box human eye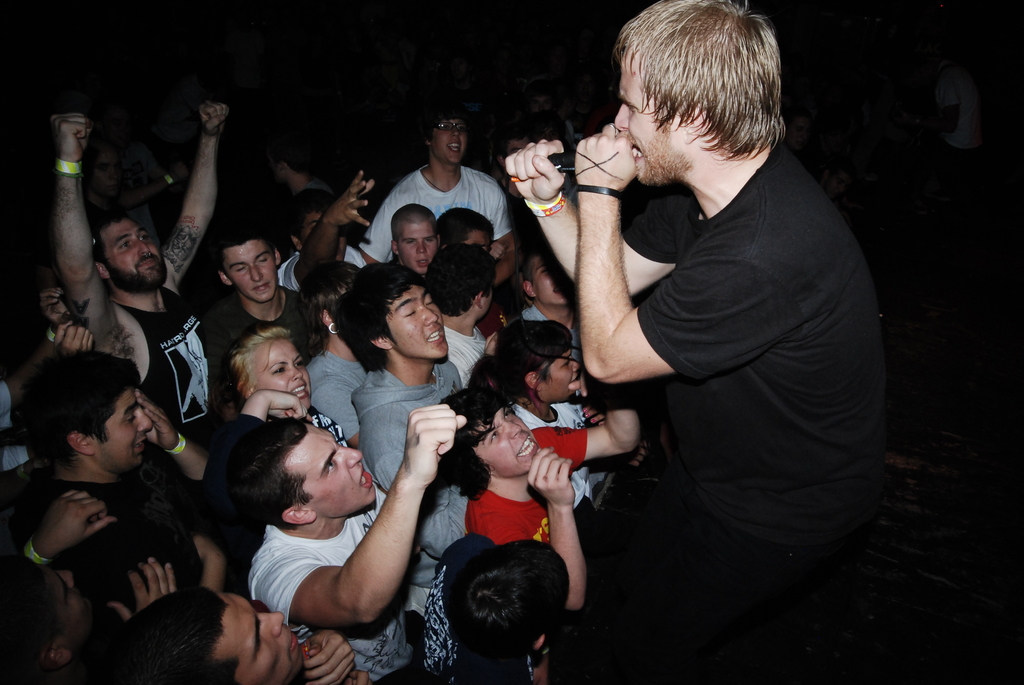
<box>138,233,149,240</box>
